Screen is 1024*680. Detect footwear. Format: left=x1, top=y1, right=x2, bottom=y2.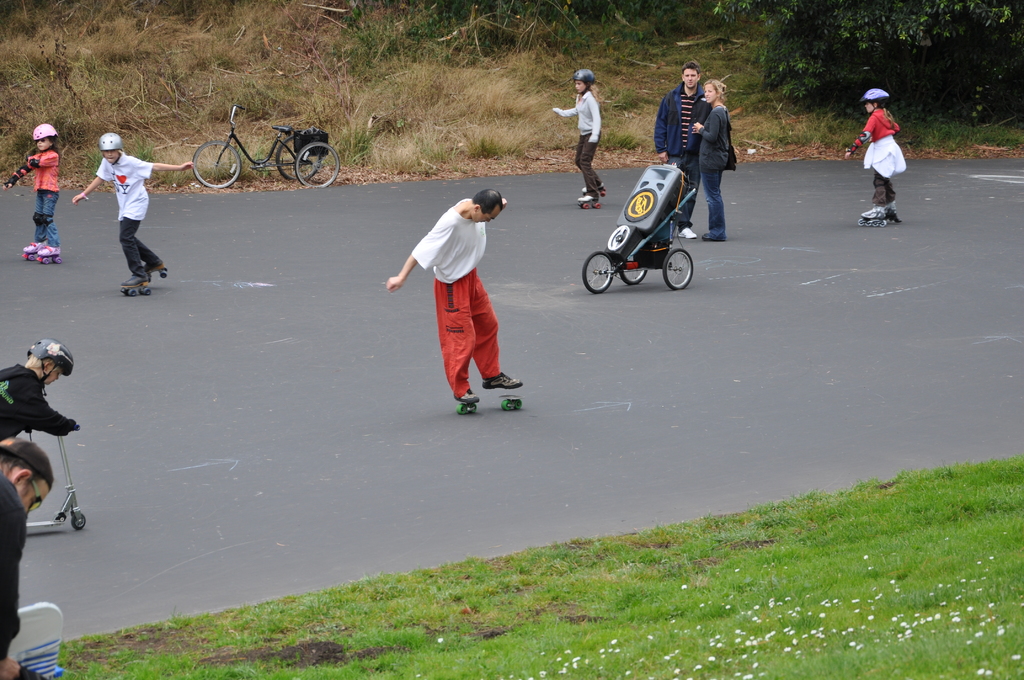
left=859, top=200, right=897, bottom=215.
